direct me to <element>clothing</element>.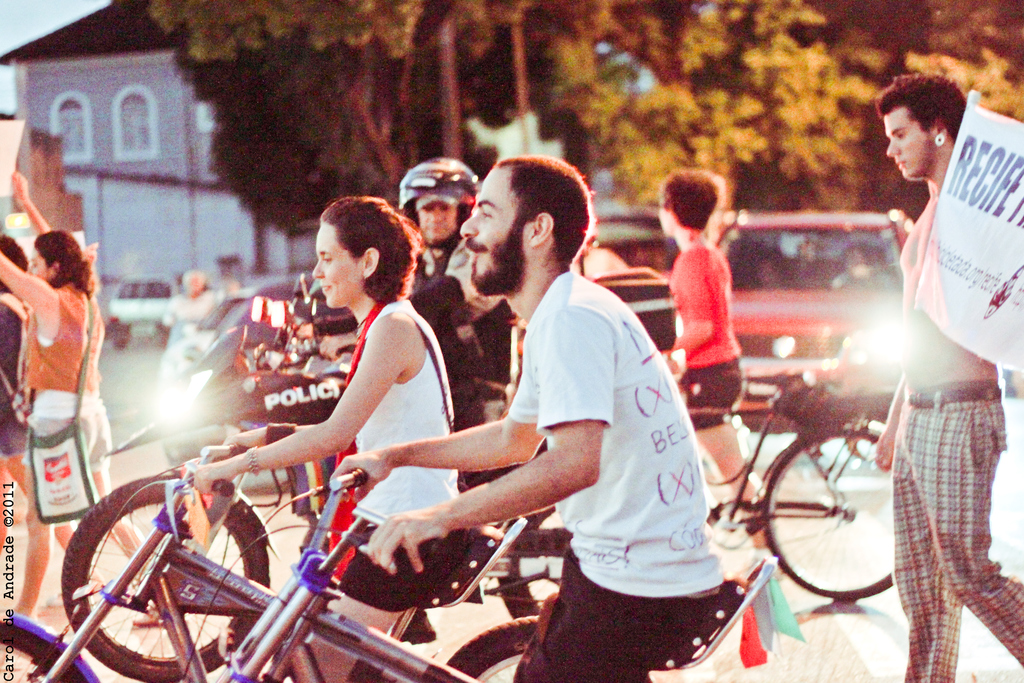
Direction: bbox=[411, 237, 517, 387].
